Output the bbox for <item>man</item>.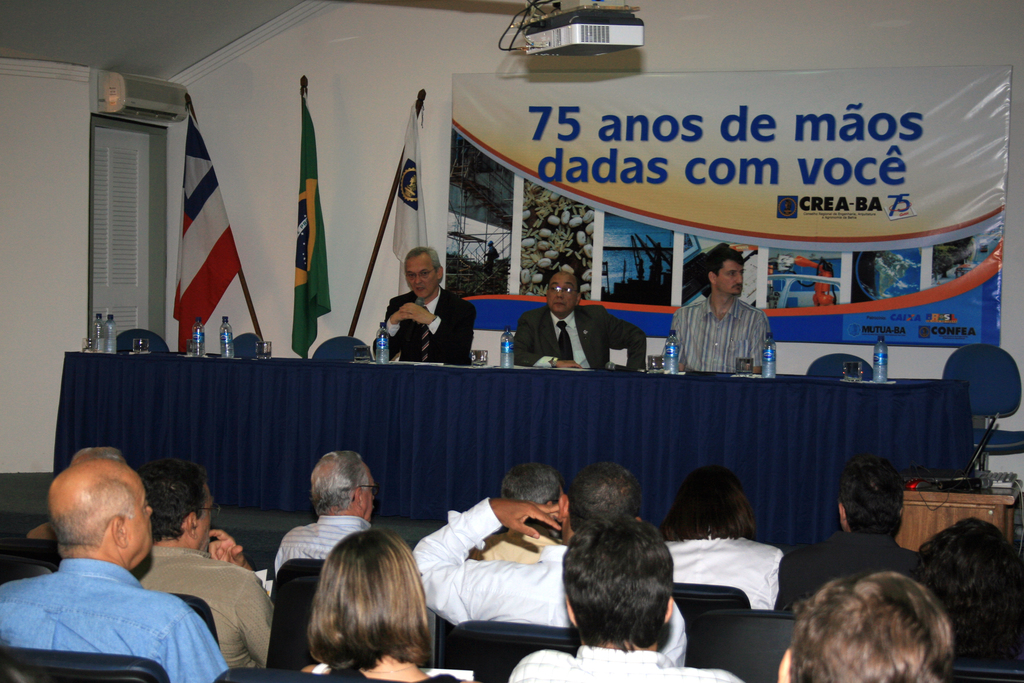
(x1=516, y1=263, x2=651, y2=363).
